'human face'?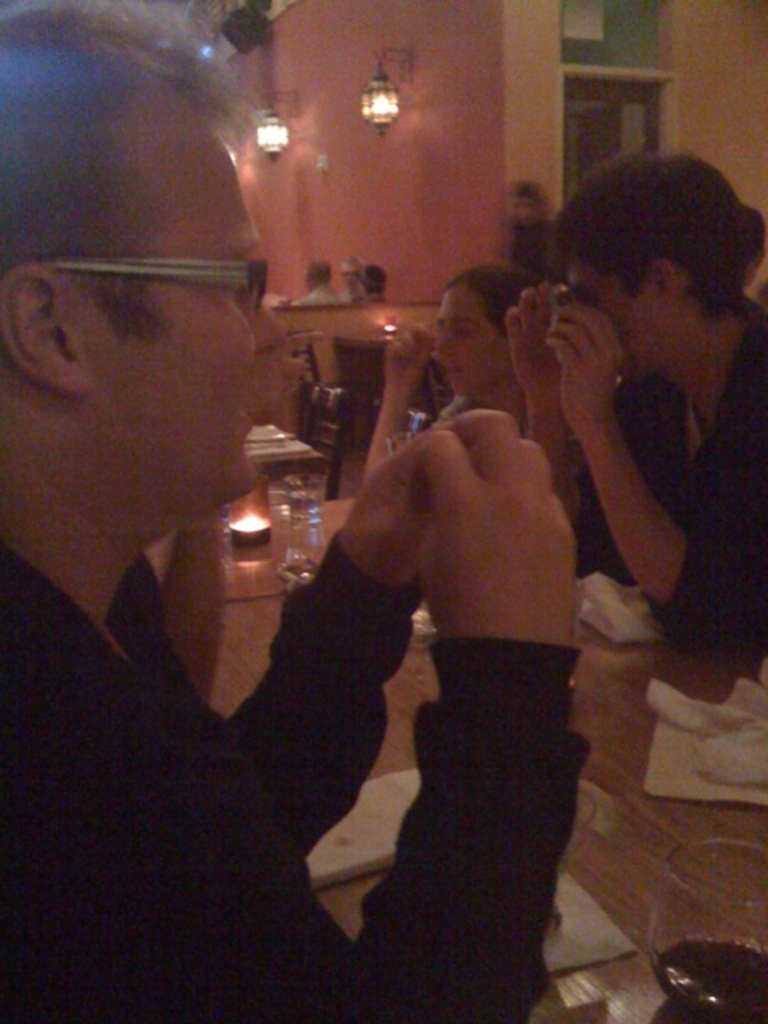
566 245 659 387
